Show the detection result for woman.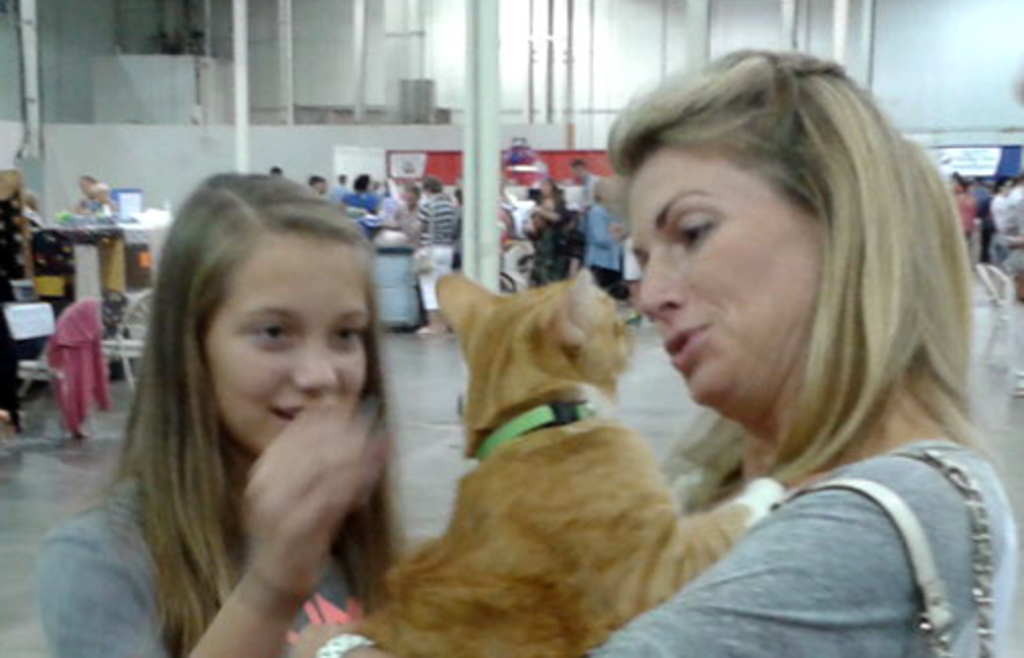
rect(28, 171, 414, 656).
